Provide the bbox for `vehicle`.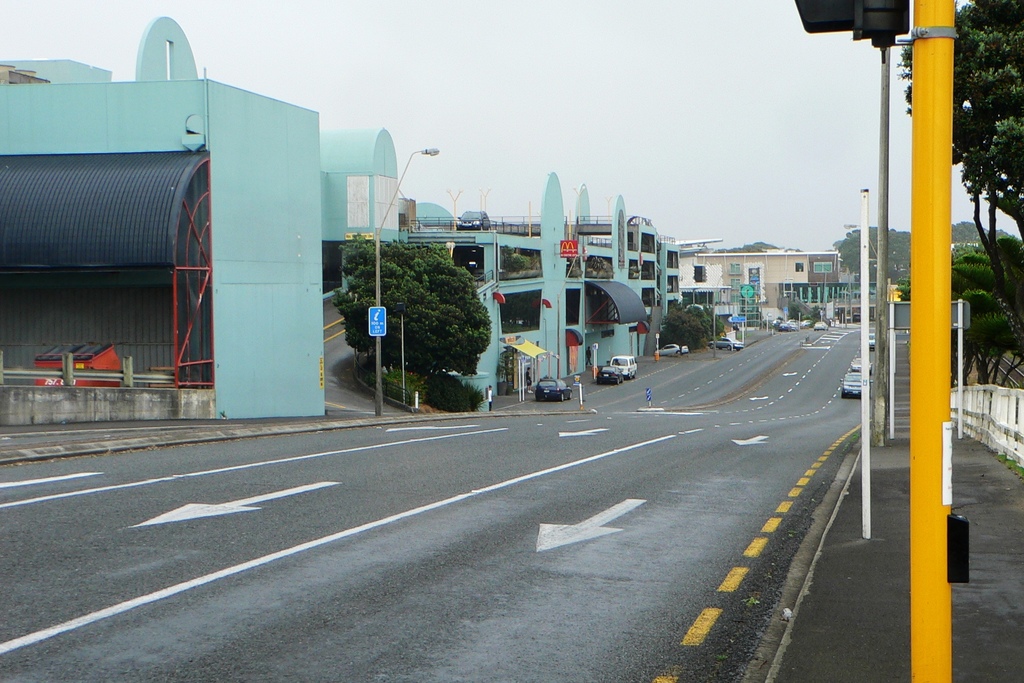
bbox(703, 336, 745, 352).
